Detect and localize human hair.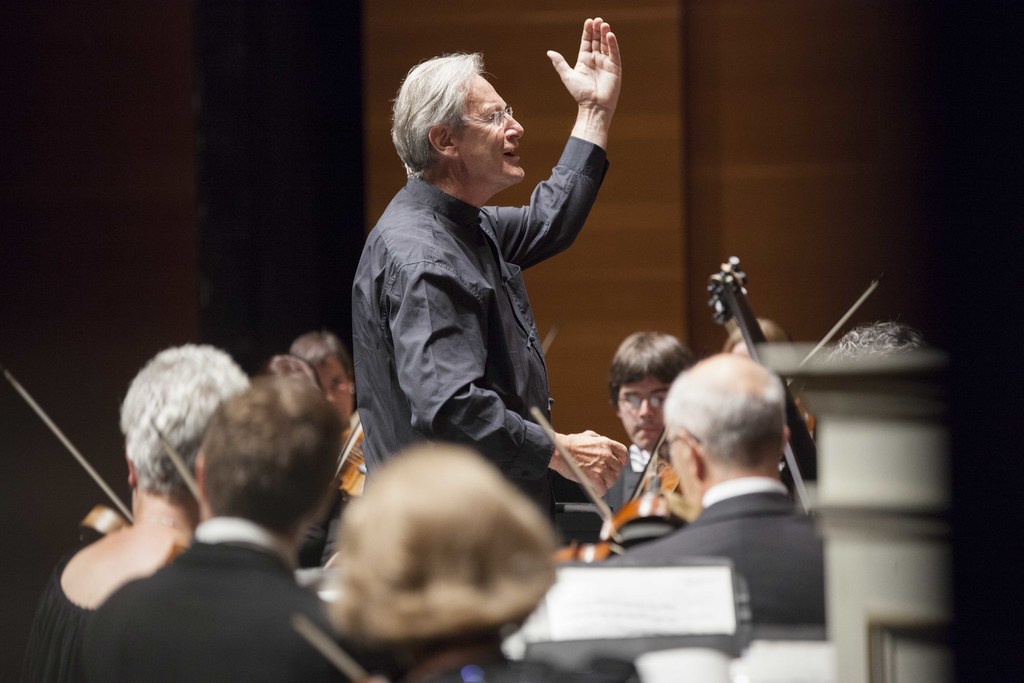
Localized at bbox=(722, 317, 788, 349).
